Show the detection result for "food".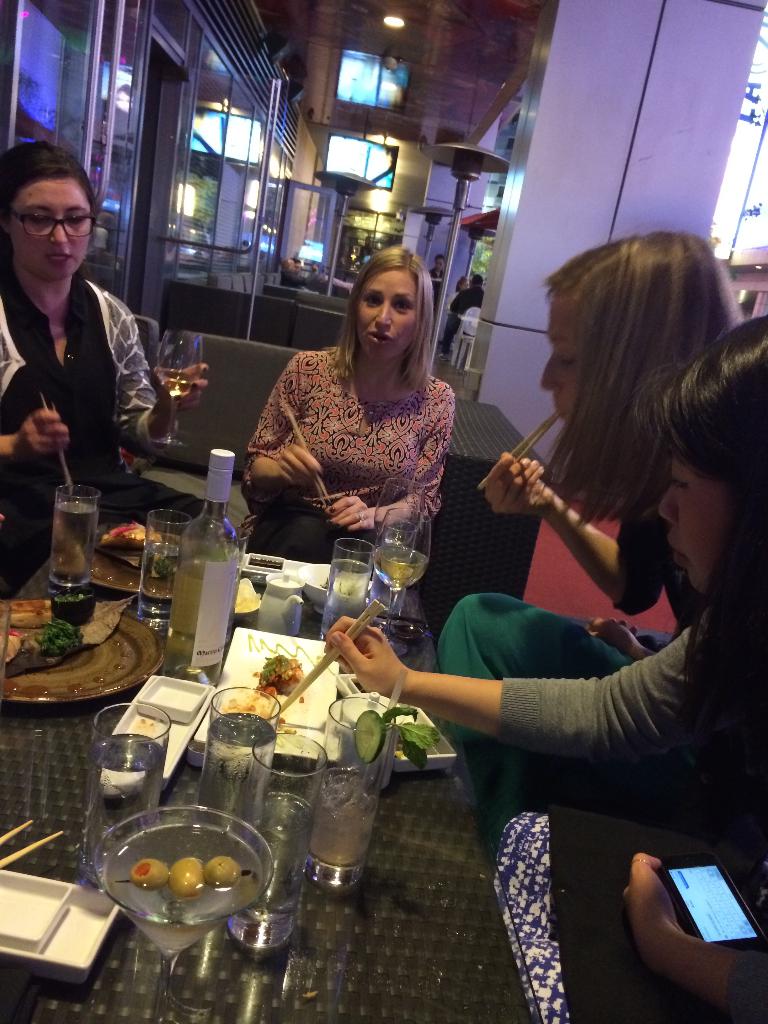
(127,851,165,897).
